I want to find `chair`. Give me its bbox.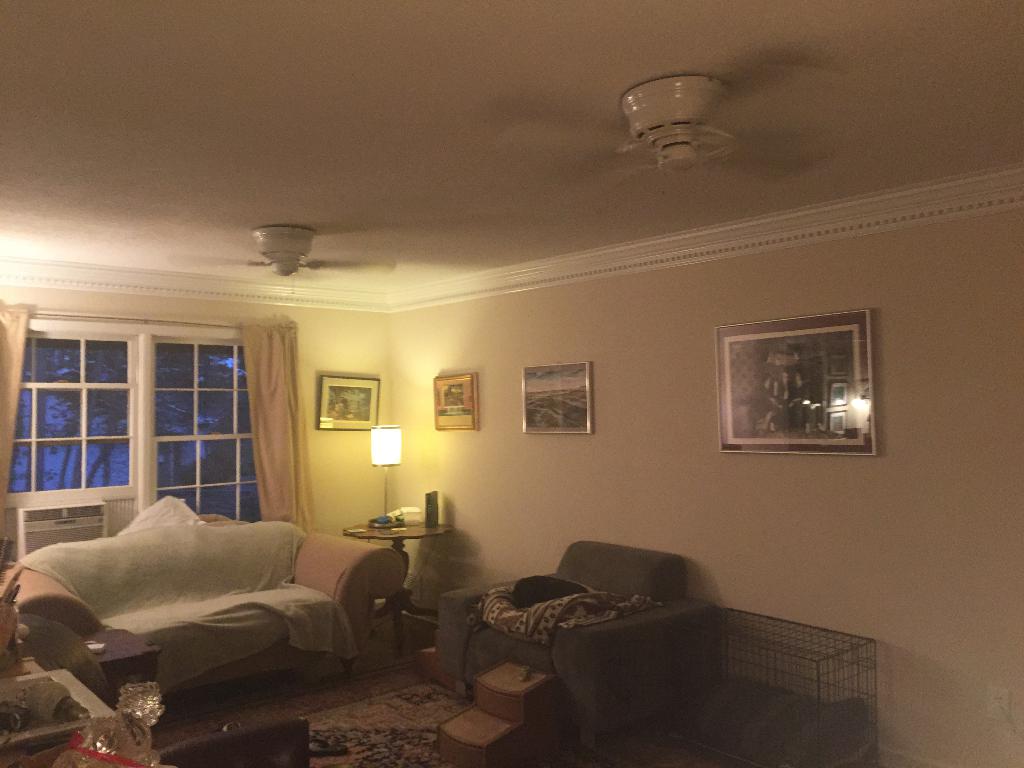
428 529 724 760.
